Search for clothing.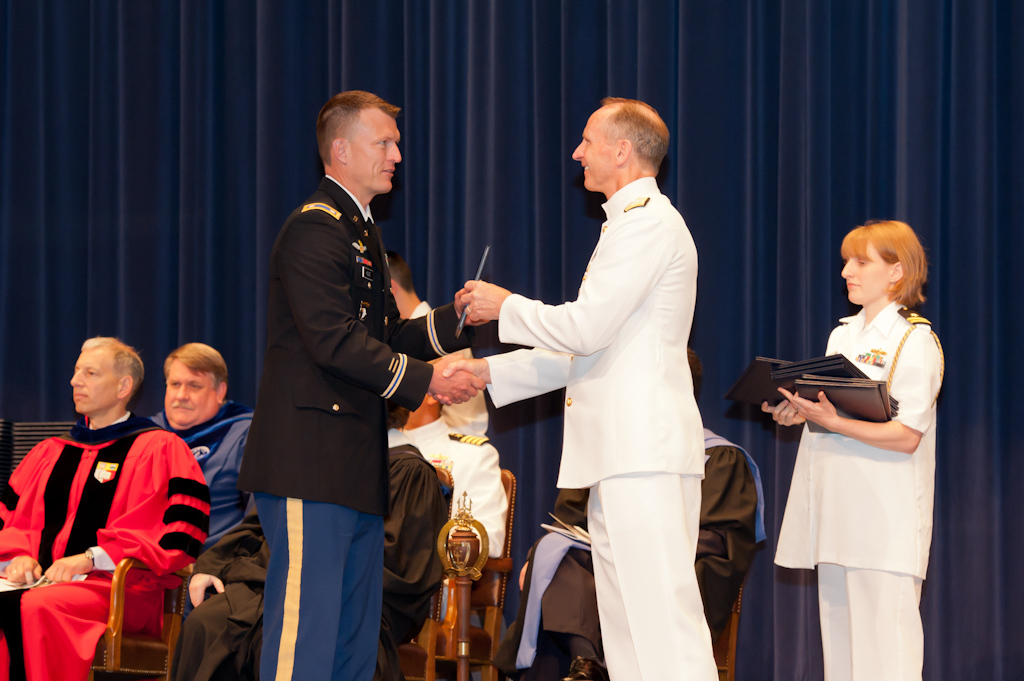
Found at (175,427,451,680).
